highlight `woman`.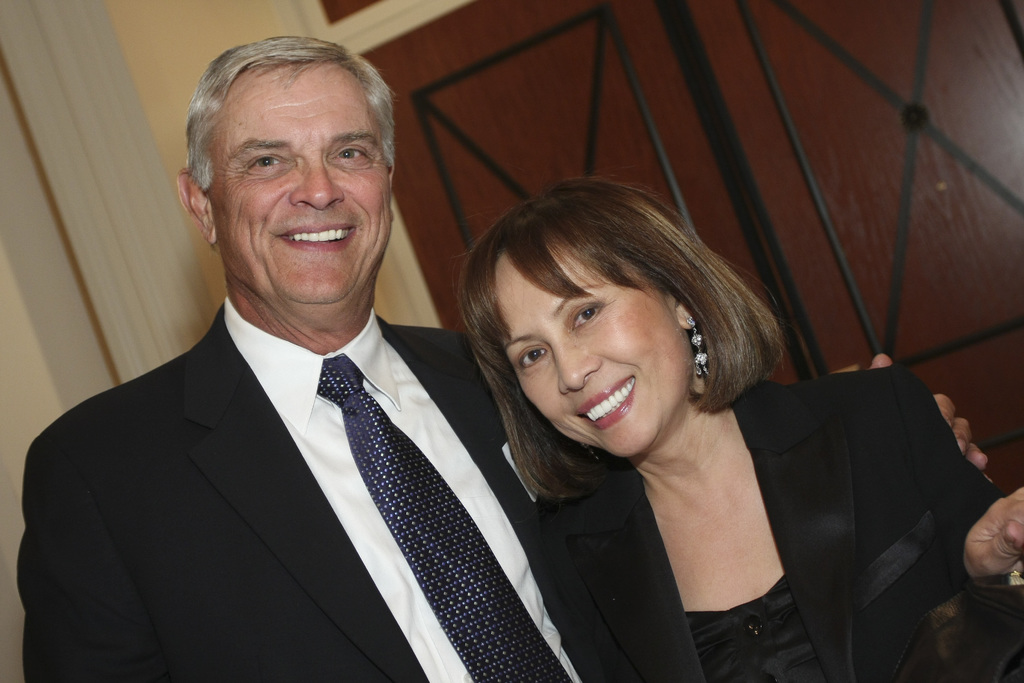
Highlighted region: <box>433,161,965,675</box>.
